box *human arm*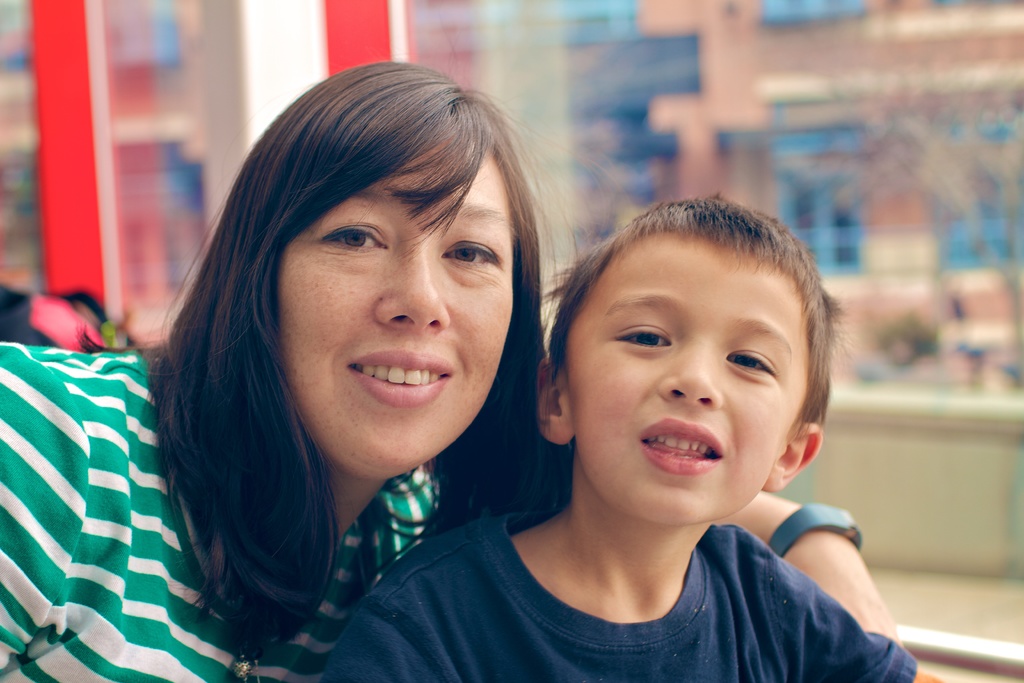
[712, 493, 881, 620]
